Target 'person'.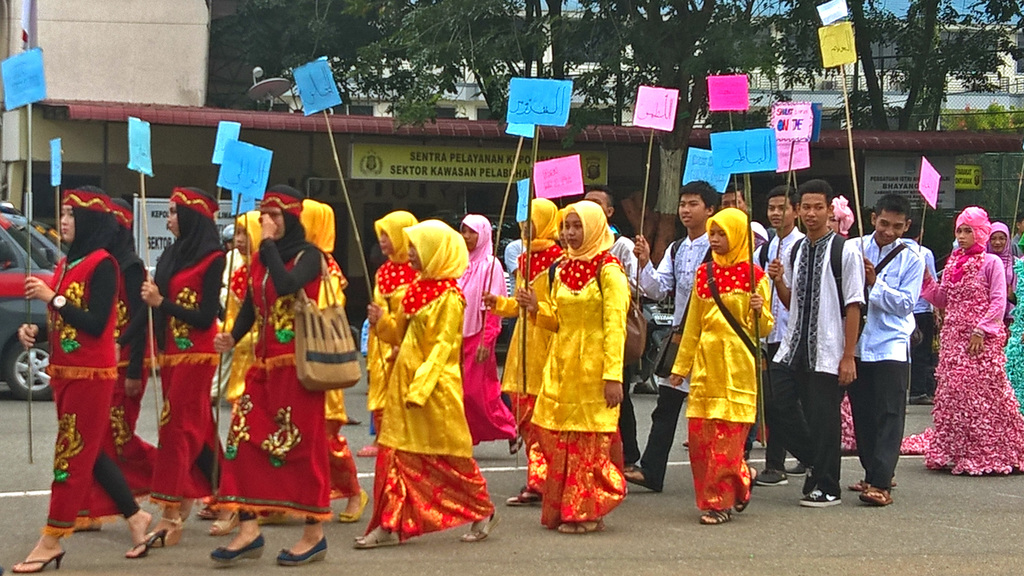
Target region: bbox(351, 227, 490, 547).
